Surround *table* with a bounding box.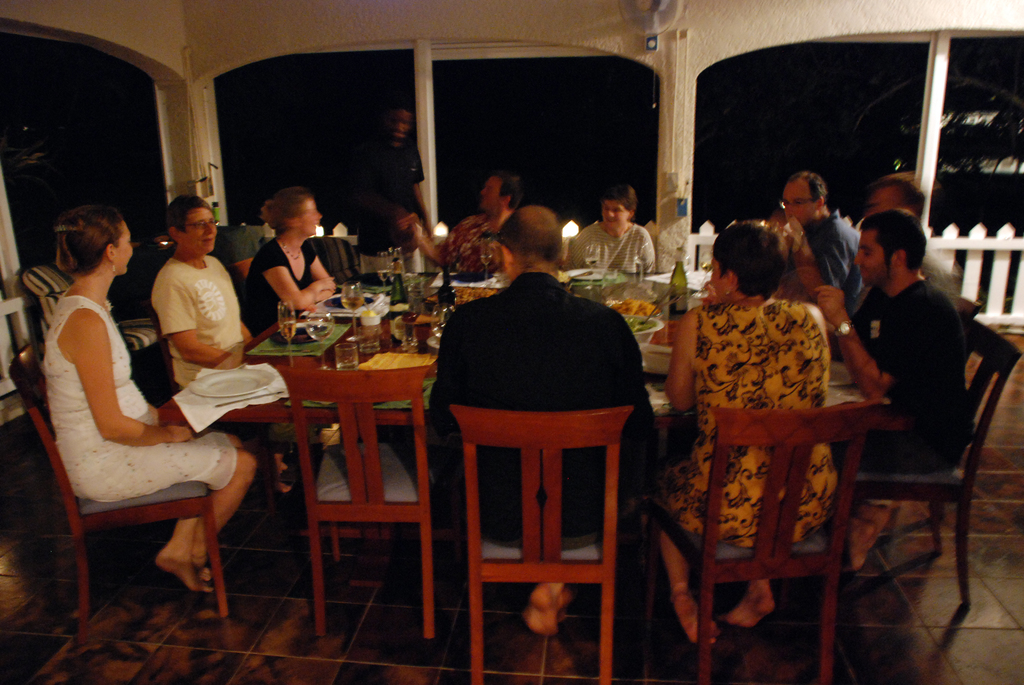
rect(154, 265, 904, 601).
